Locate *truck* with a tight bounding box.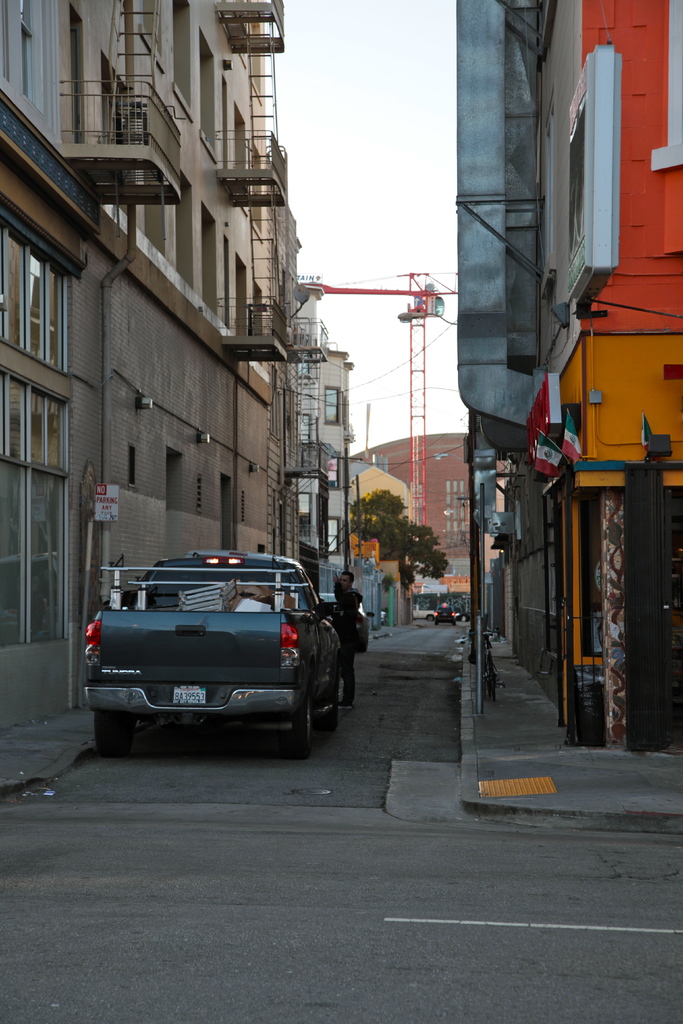
bbox(78, 563, 343, 765).
